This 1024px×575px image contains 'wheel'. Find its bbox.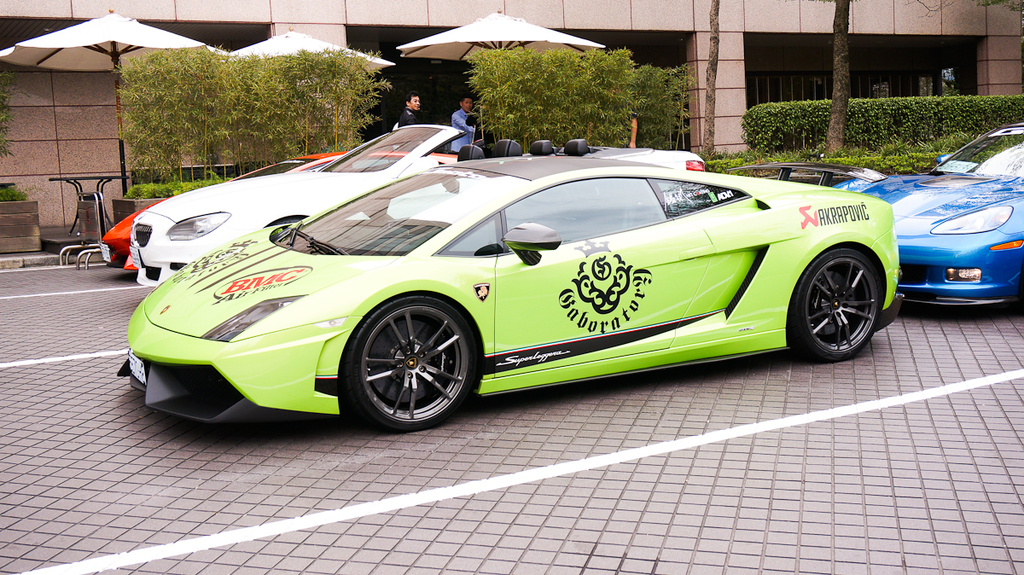
Rect(345, 290, 477, 419).
